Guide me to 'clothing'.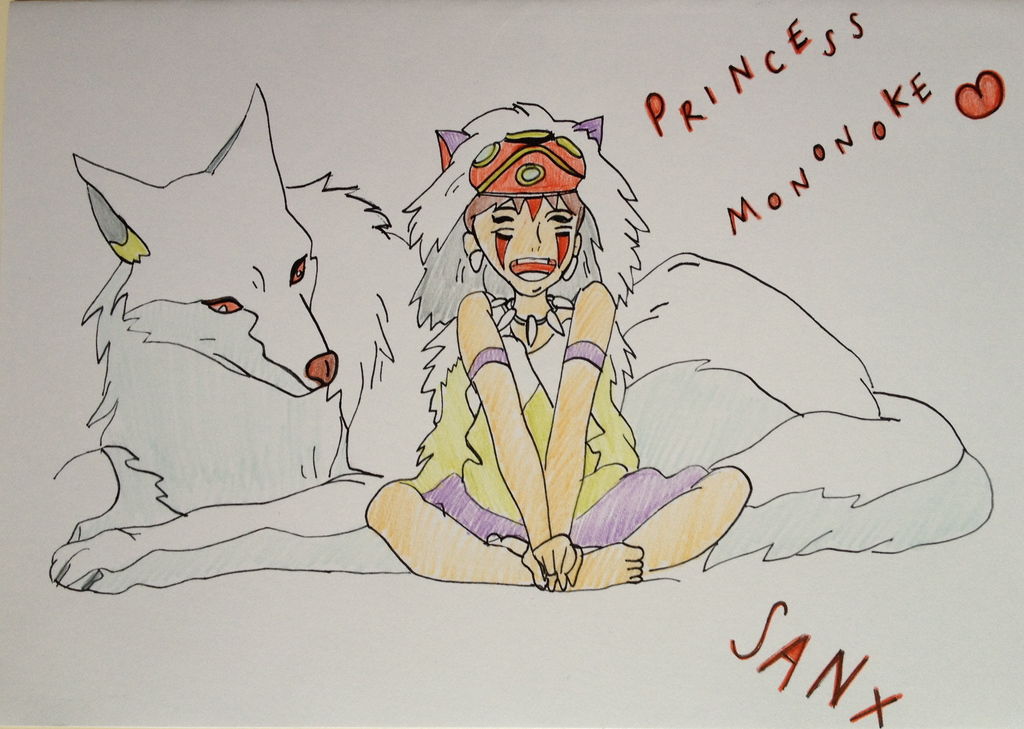
Guidance: box(401, 291, 707, 549).
